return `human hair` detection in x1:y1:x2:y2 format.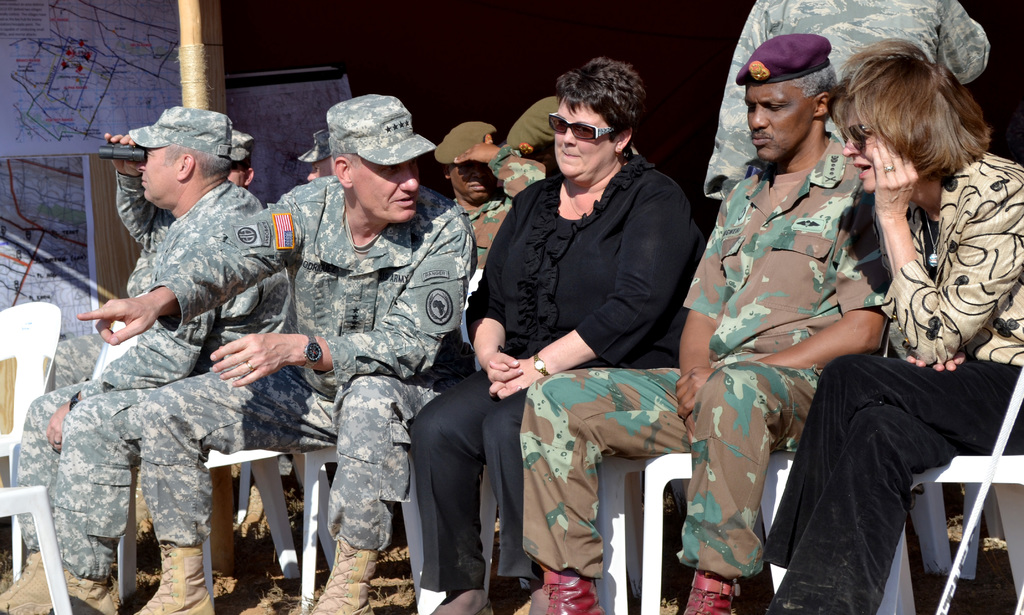
837:41:996:192.
